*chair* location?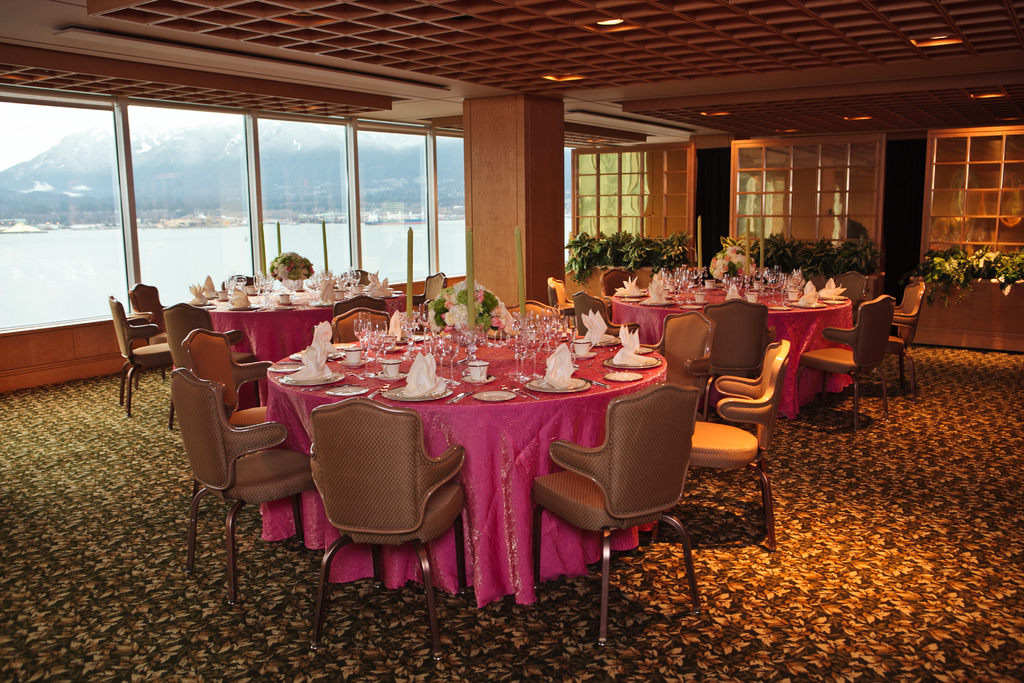
530,381,703,650
